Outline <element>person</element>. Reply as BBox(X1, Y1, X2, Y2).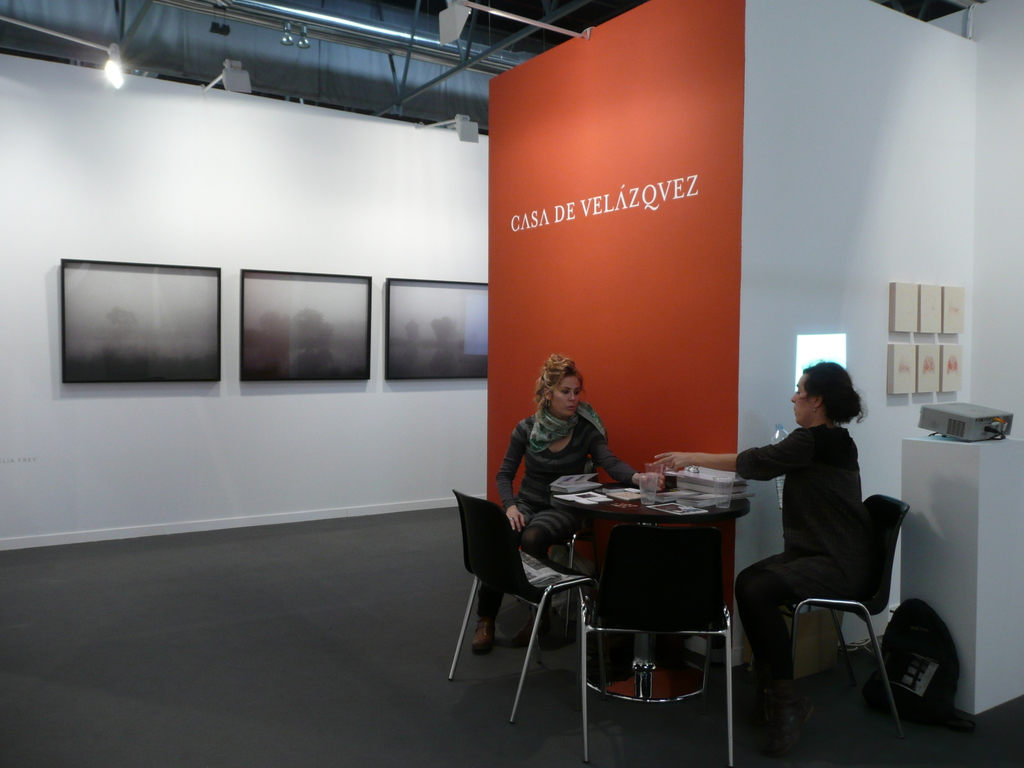
BBox(719, 361, 893, 700).
